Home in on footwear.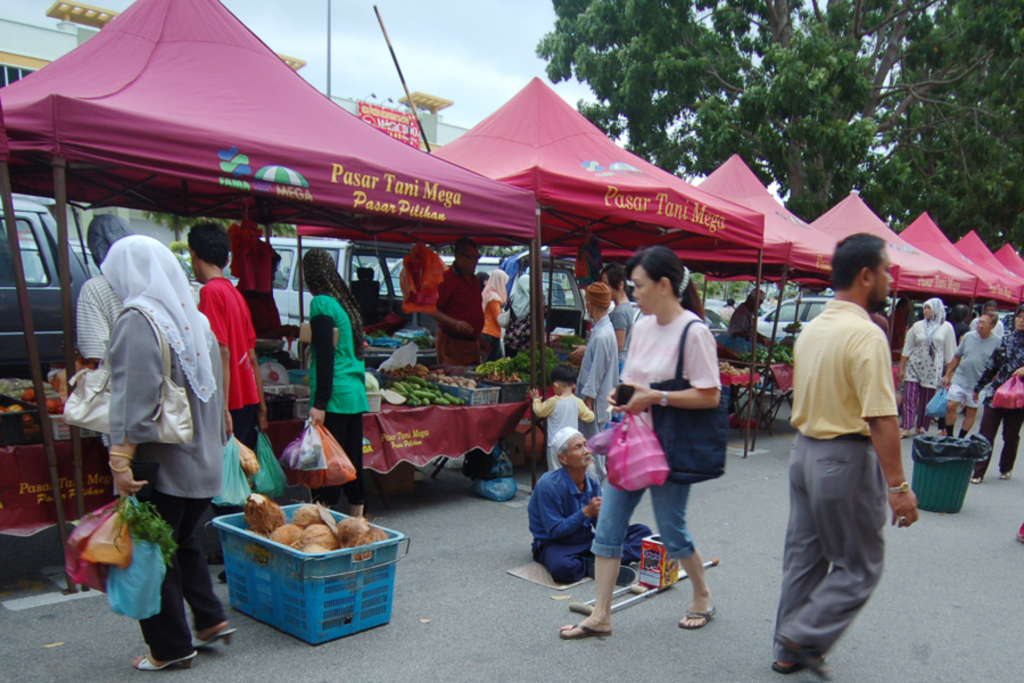
Homed in at [left=770, top=660, right=804, bottom=672].
